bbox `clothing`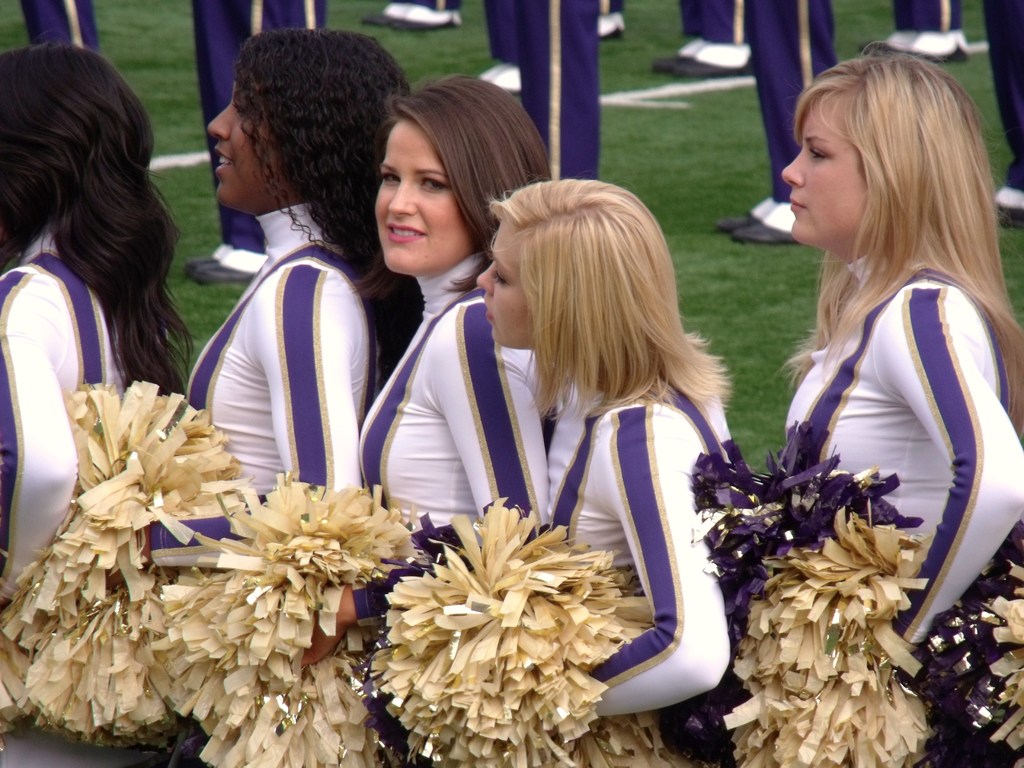
[x1=191, y1=0, x2=335, y2=253]
